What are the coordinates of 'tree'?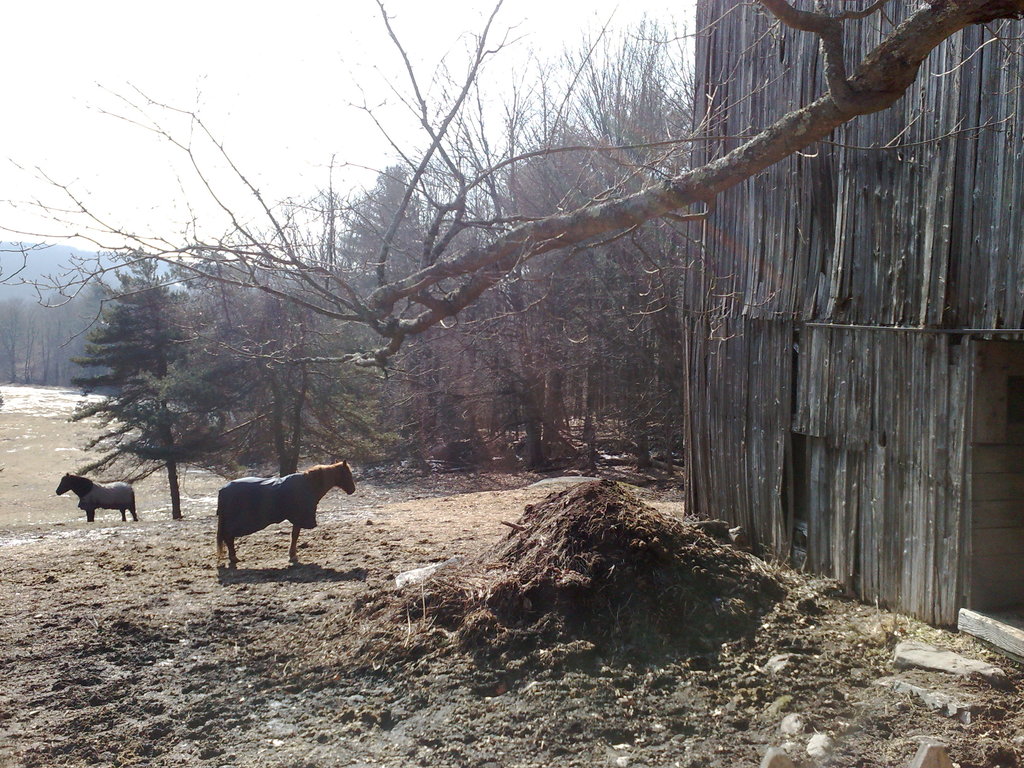
(0, 0, 1023, 475).
